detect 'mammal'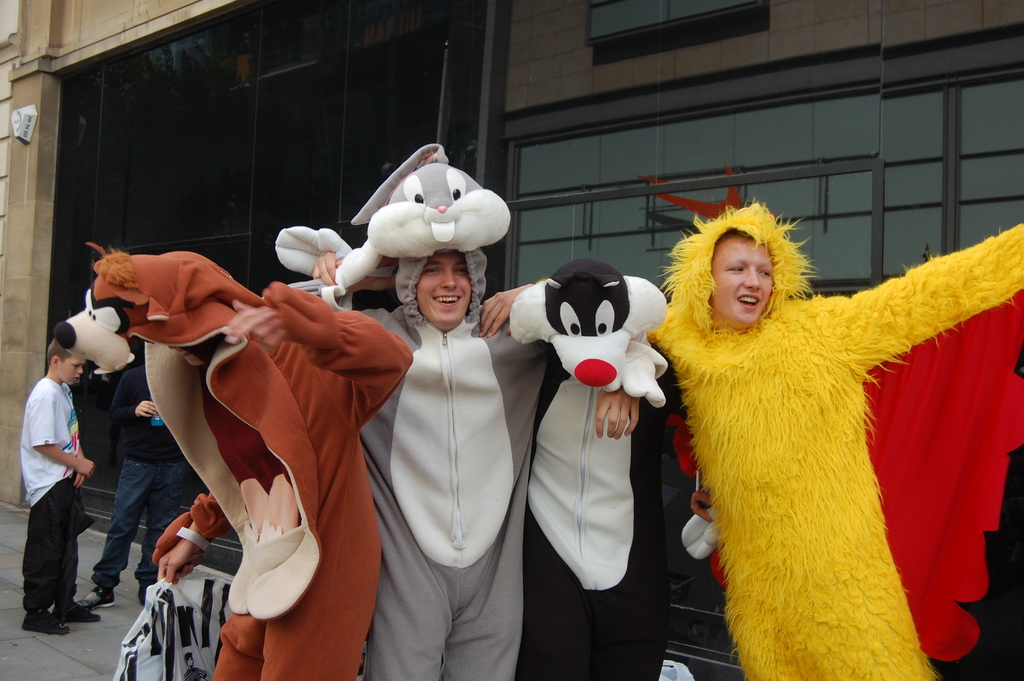
{"left": 14, "top": 331, "right": 109, "bottom": 635}
